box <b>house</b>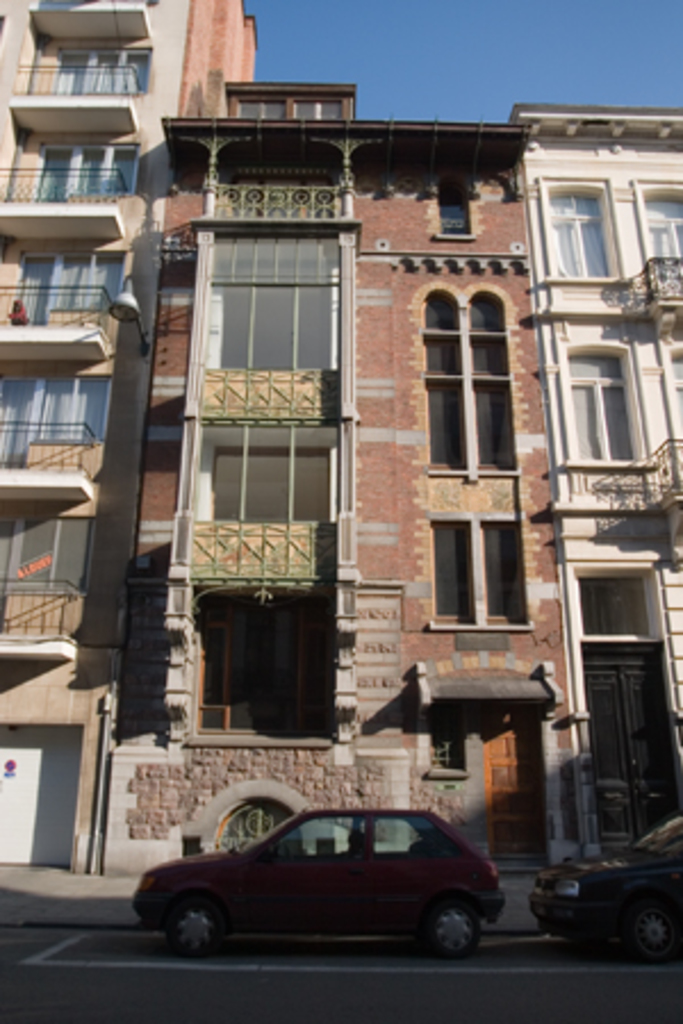
select_region(109, 84, 565, 878)
